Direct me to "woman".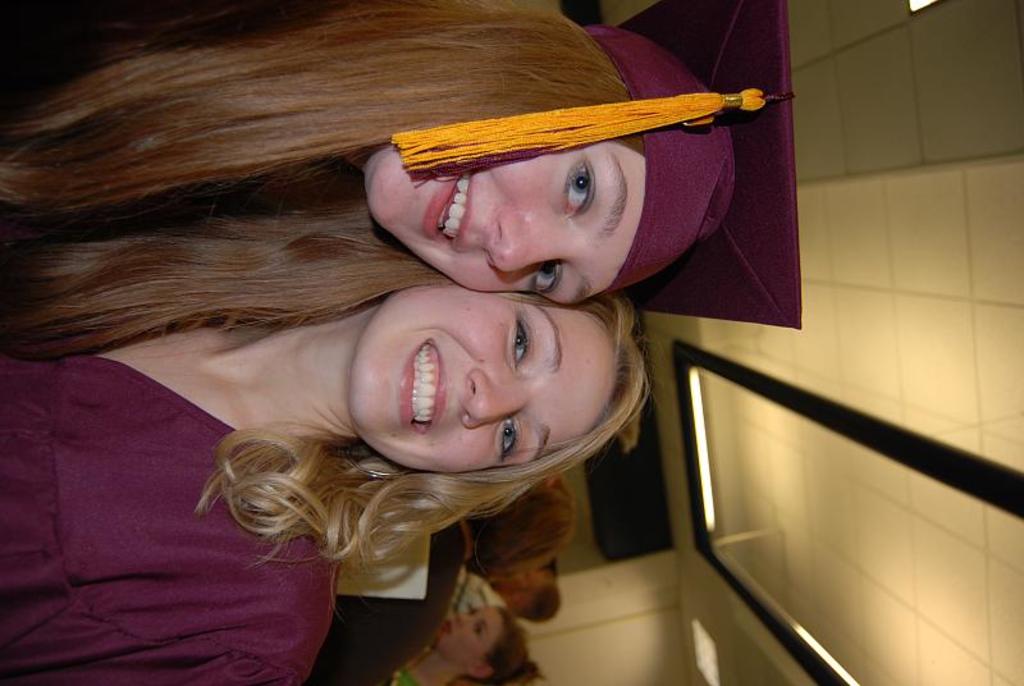
Direction: <box>0,0,801,372</box>.
